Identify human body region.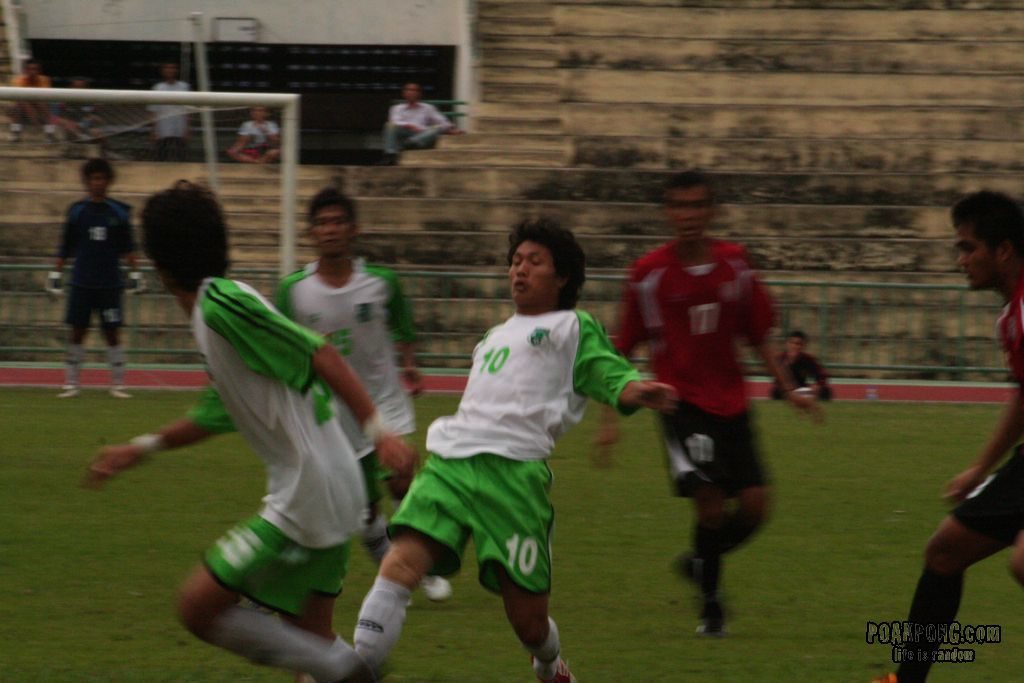
Region: select_region(372, 221, 626, 662).
